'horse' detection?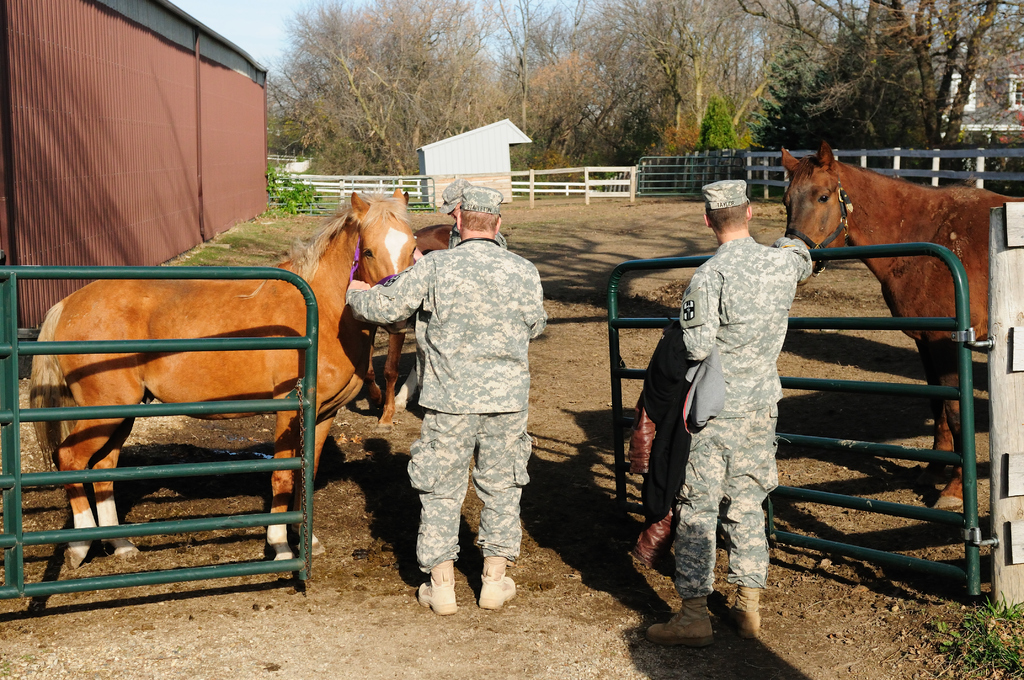
region(26, 182, 419, 567)
